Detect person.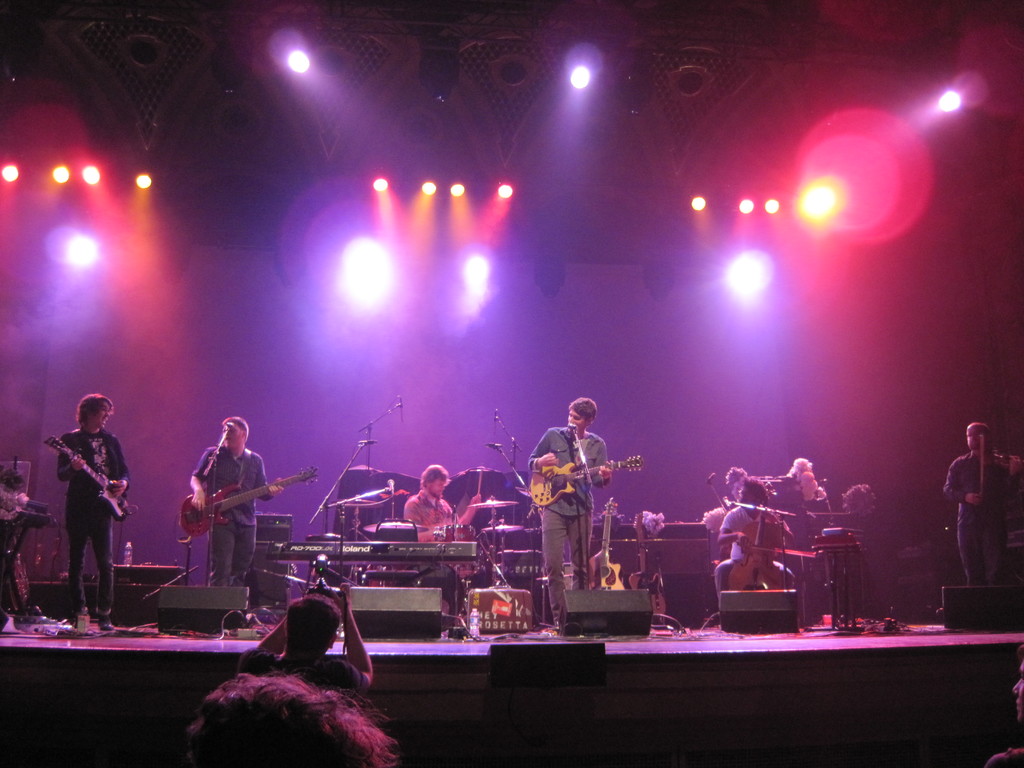
Detected at left=940, top=419, right=1023, bottom=591.
